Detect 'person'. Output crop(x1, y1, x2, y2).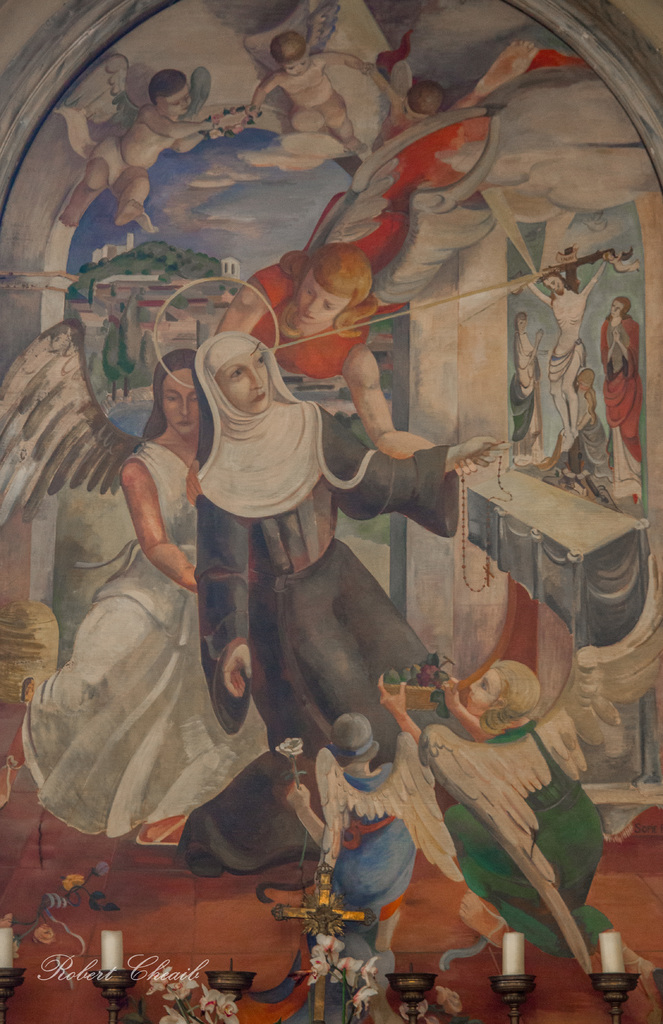
crop(21, 349, 276, 844).
